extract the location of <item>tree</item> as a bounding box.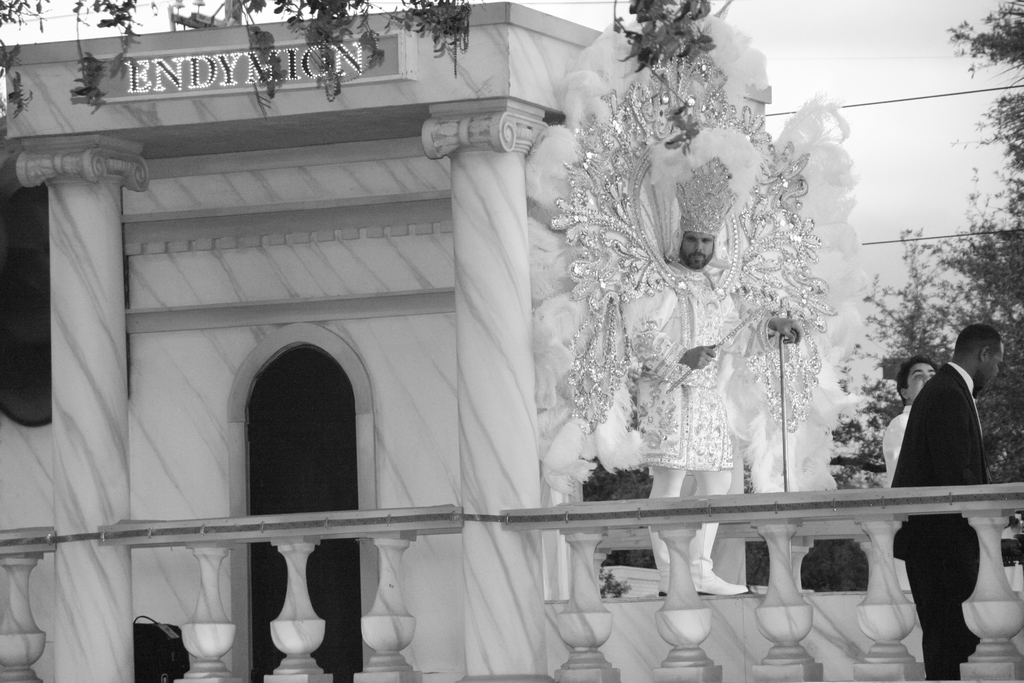
<region>829, 0, 1023, 477</region>.
